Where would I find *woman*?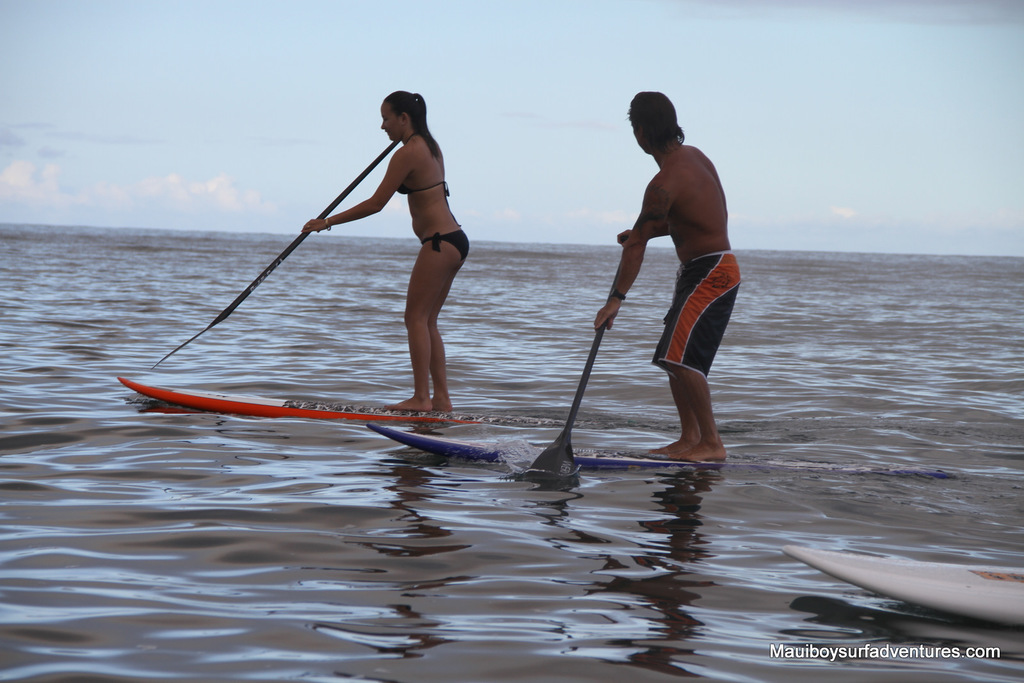
At {"x1": 342, "y1": 87, "x2": 473, "y2": 399}.
